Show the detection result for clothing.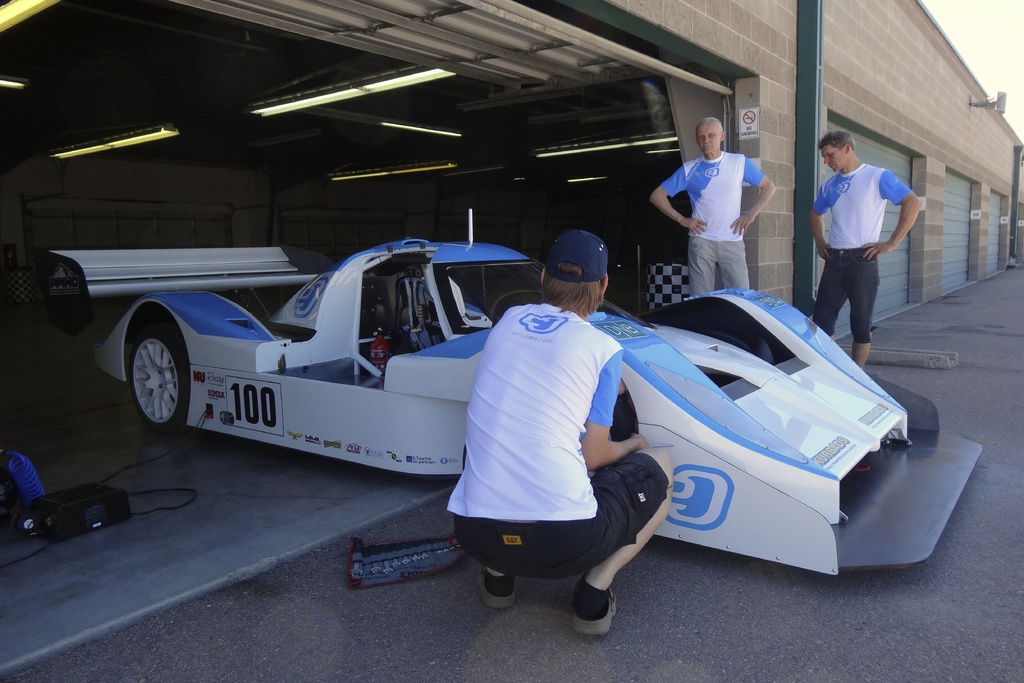
813,162,911,345.
